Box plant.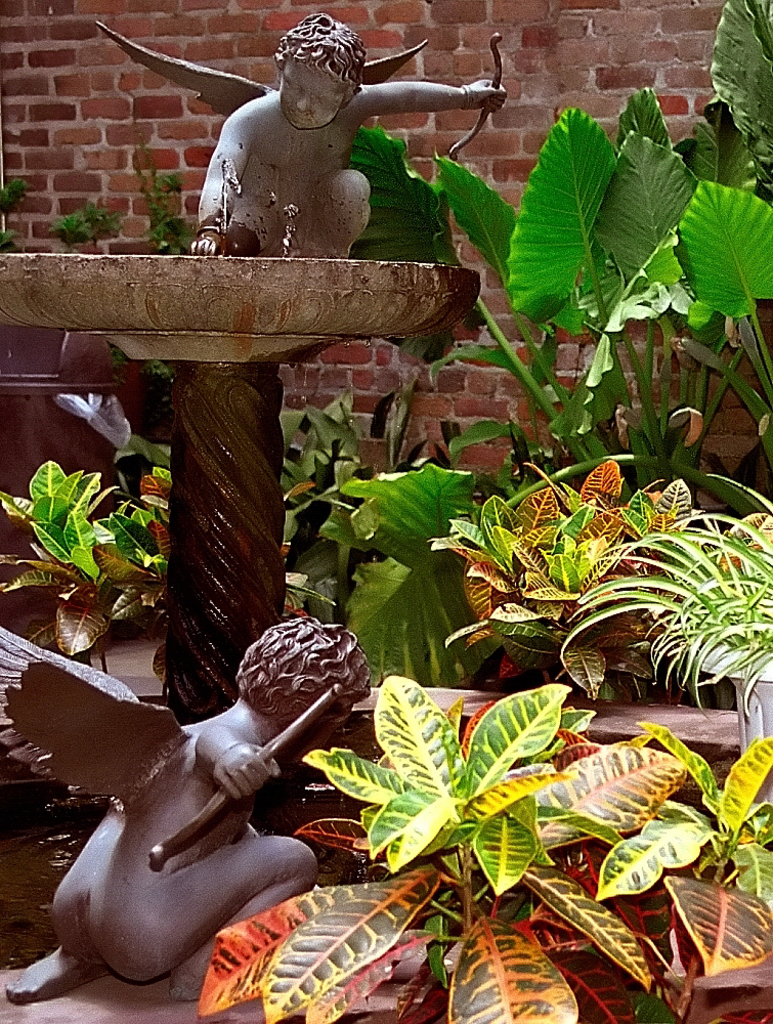
detection(283, 403, 367, 598).
